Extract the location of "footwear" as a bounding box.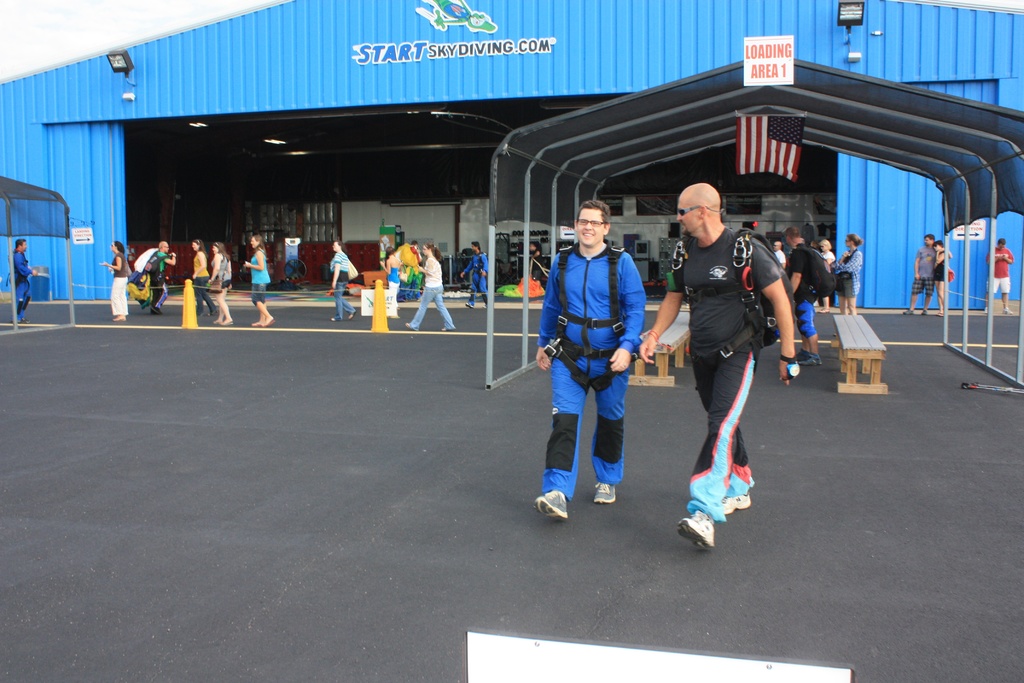
213 318 232 325.
